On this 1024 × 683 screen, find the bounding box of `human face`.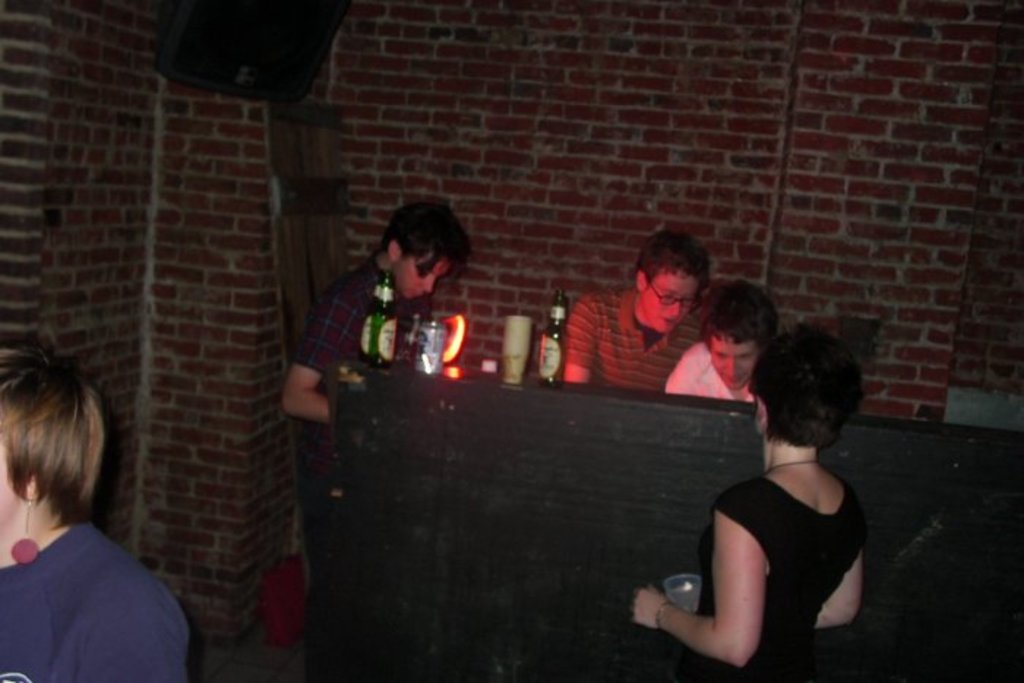
Bounding box: bbox(707, 335, 756, 390).
